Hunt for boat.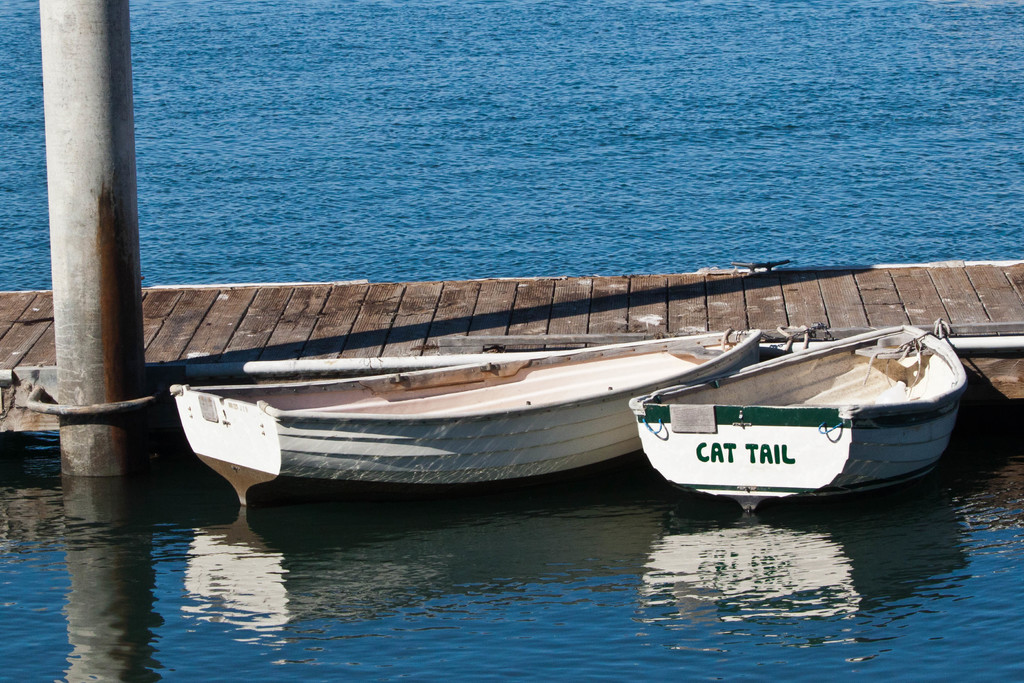
Hunted down at locate(173, 325, 765, 507).
